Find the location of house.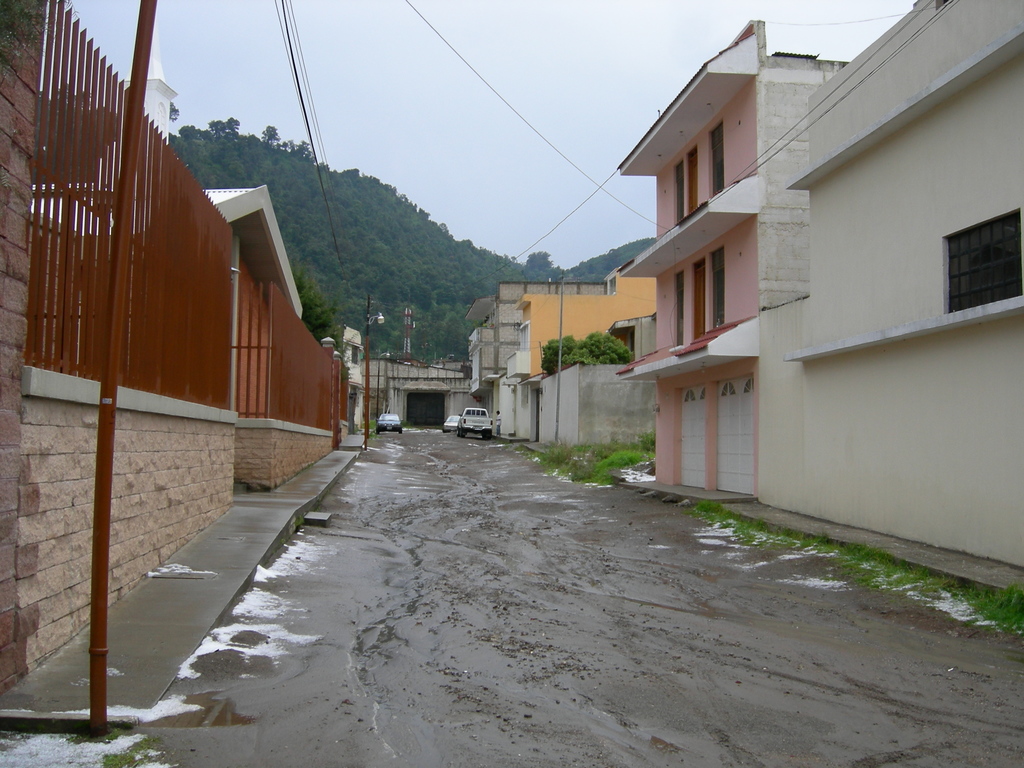
Location: 755,0,1023,576.
